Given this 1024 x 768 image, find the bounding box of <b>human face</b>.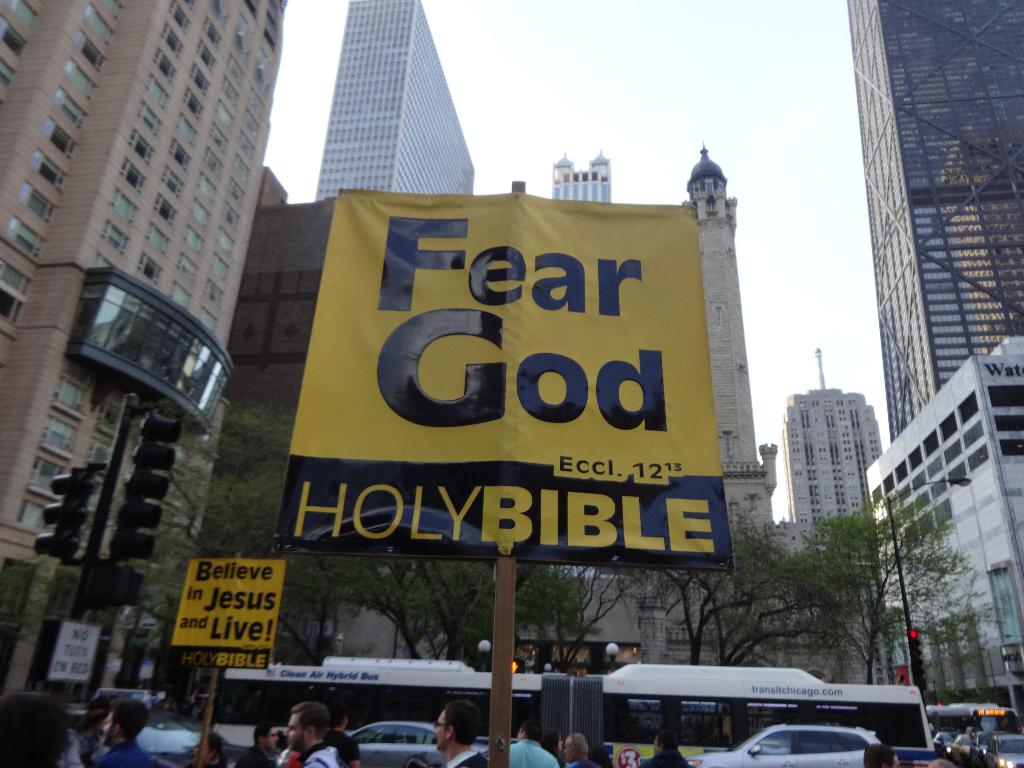
box(99, 713, 113, 746).
